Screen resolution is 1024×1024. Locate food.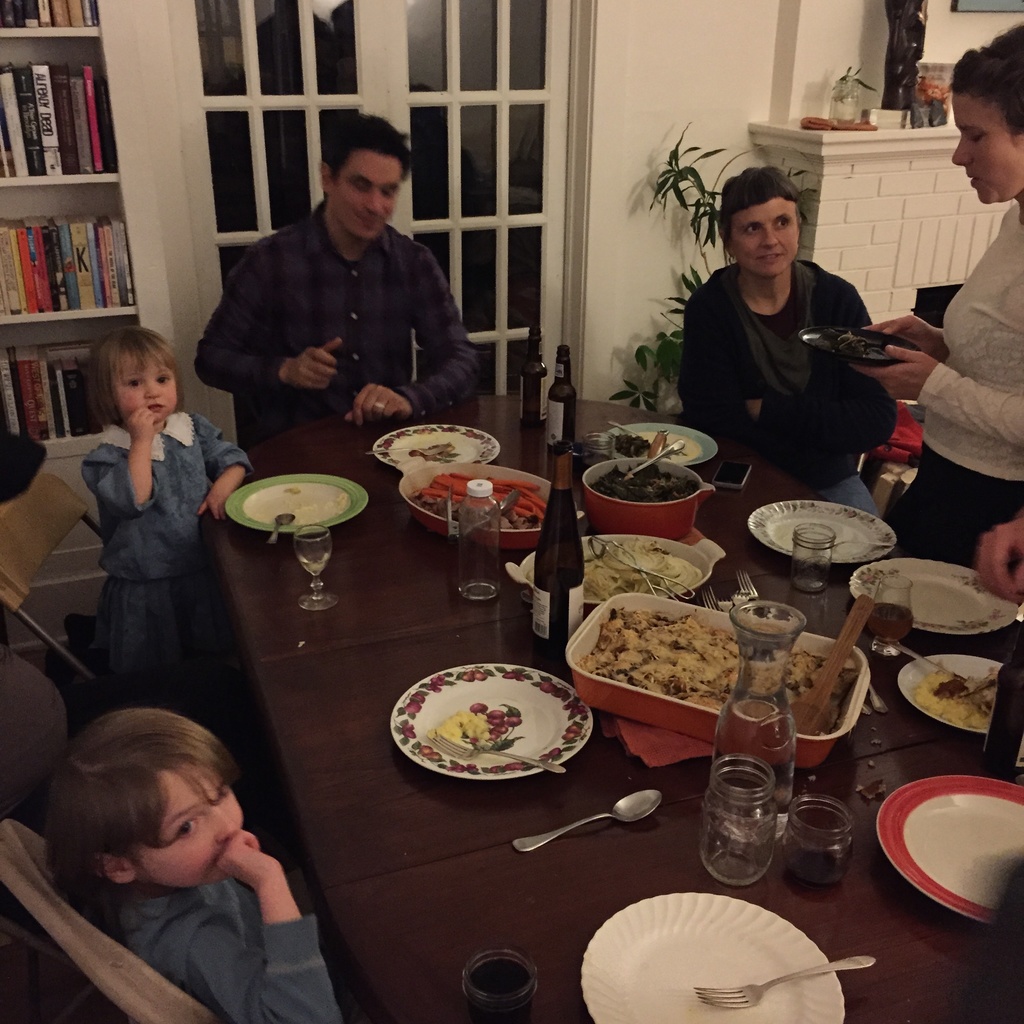
select_region(408, 689, 426, 706).
